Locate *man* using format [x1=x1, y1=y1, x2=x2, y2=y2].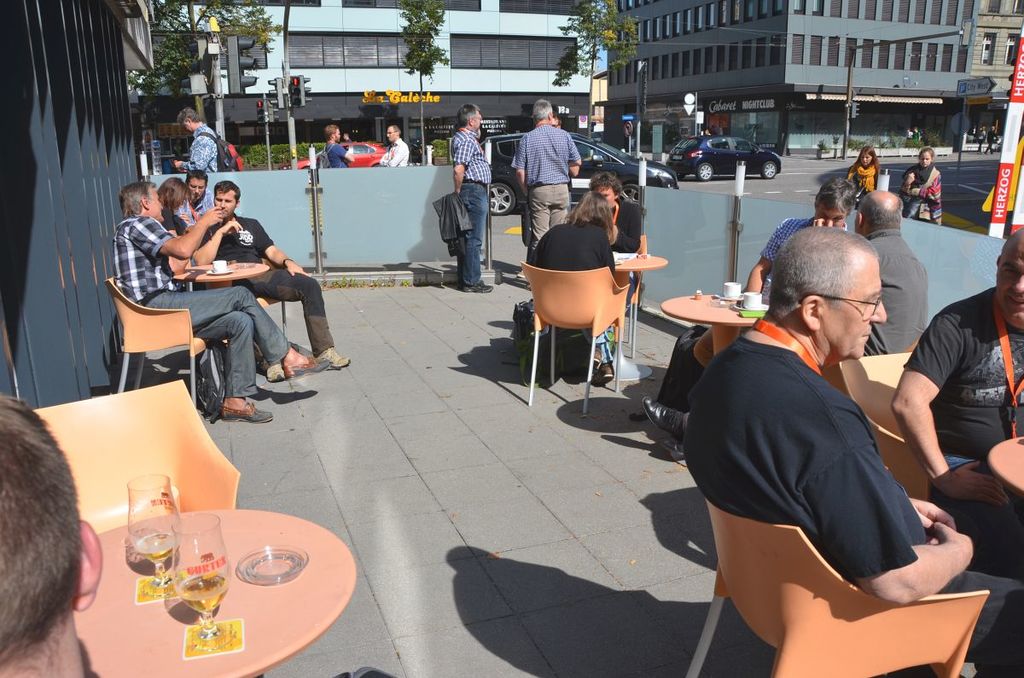
[x1=170, y1=111, x2=218, y2=166].
